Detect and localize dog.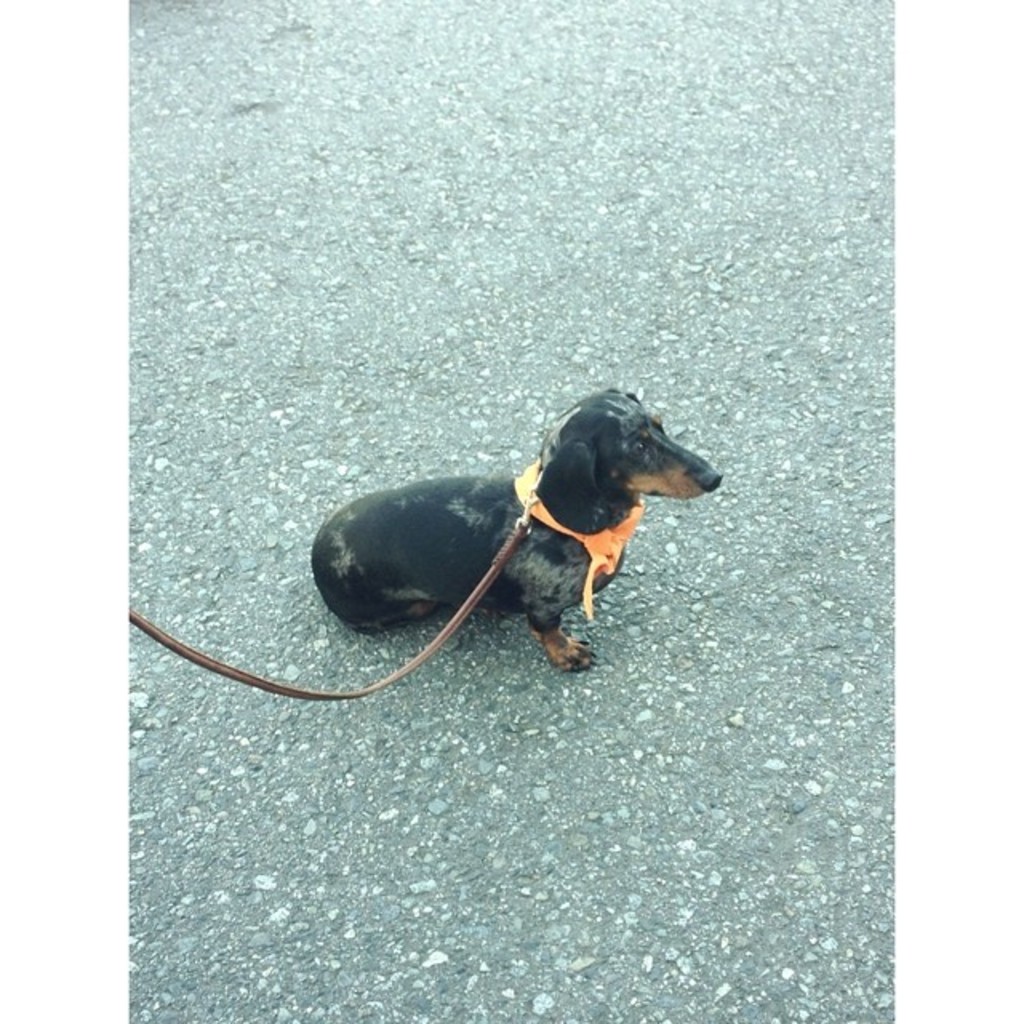
Localized at 310/387/728/670.
